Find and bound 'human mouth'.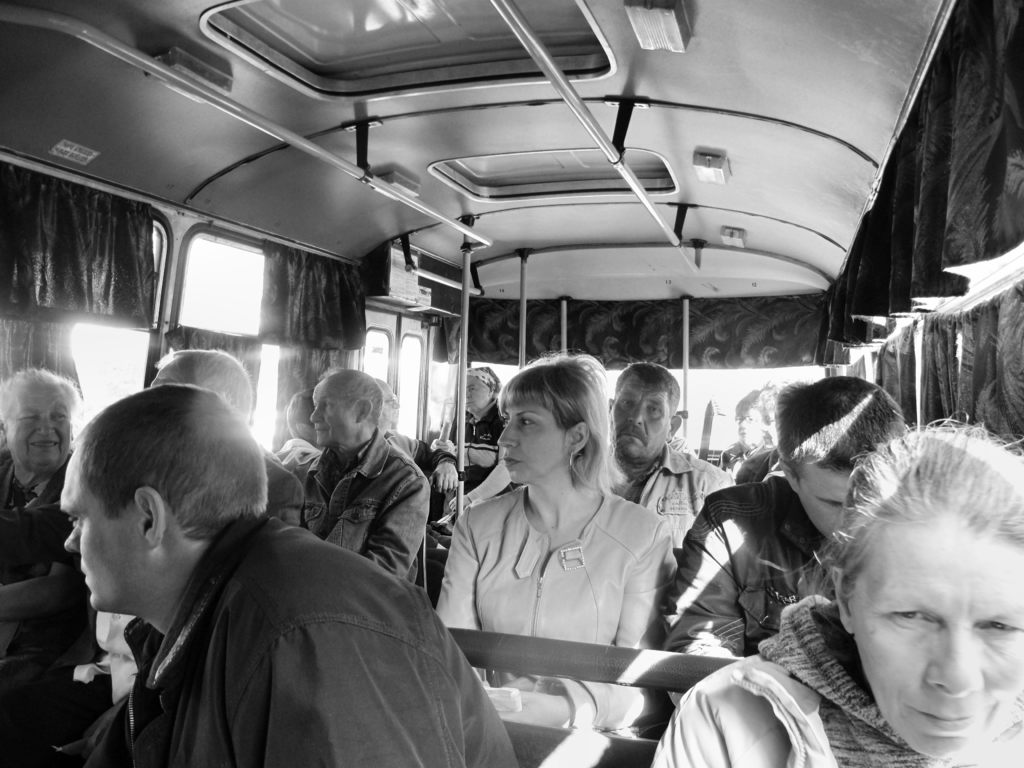
Bound: <bbox>493, 452, 521, 474</bbox>.
